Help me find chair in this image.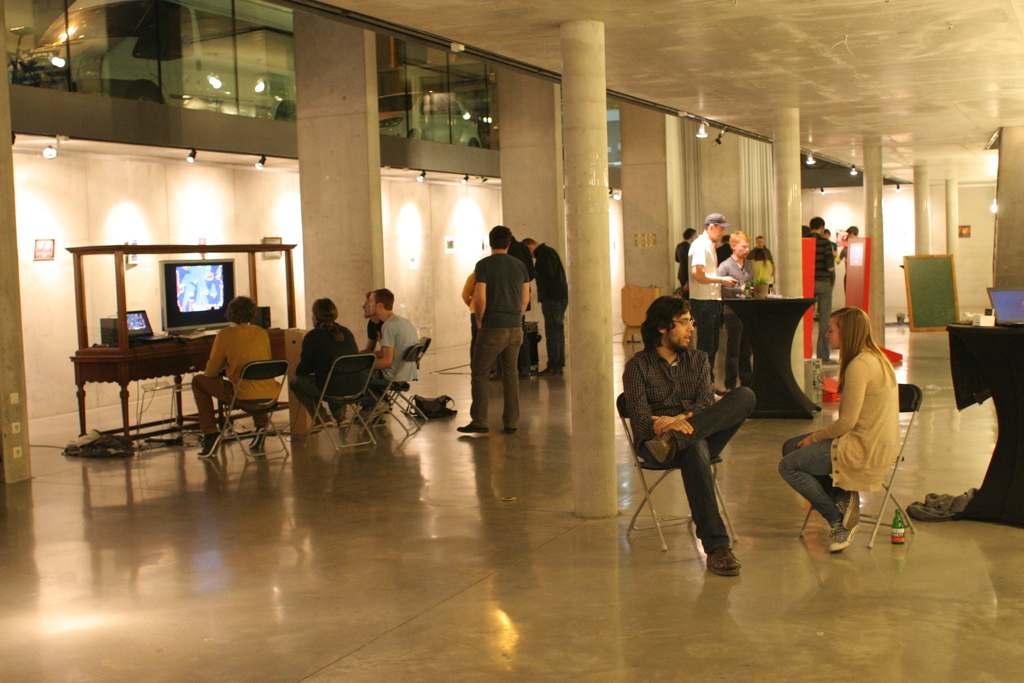
Found it: box=[796, 383, 920, 552].
